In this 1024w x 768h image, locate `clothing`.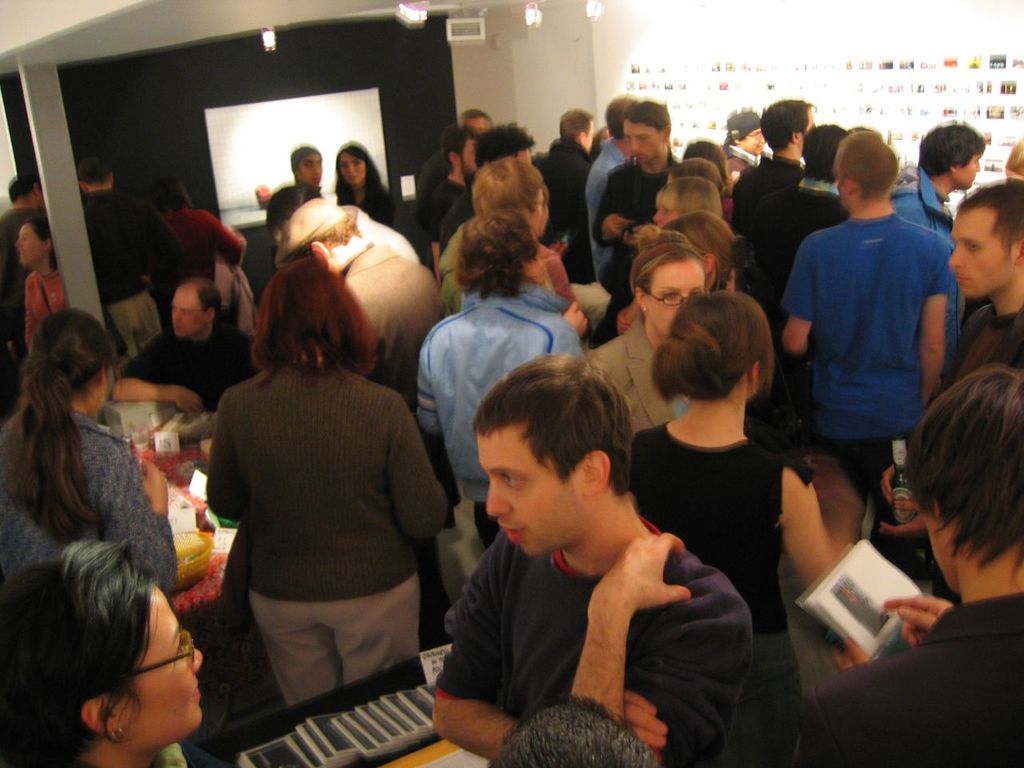
Bounding box: BBox(890, 162, 969, 246).
